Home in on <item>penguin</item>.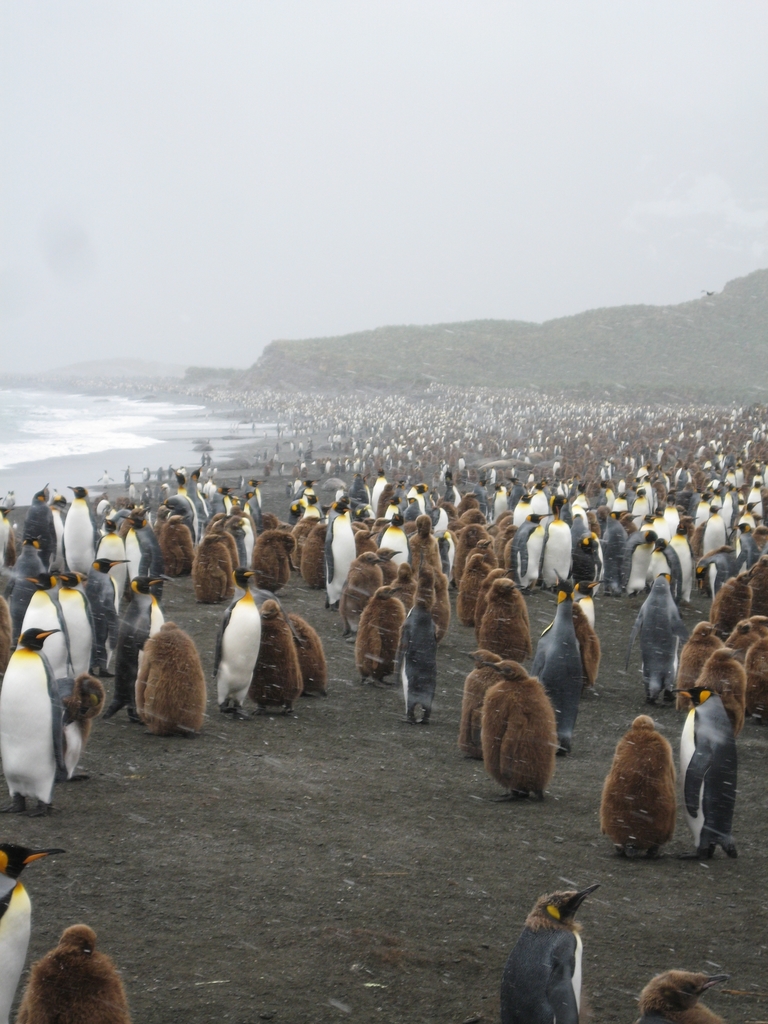
Homed in at select_region(628, 484, 649, 525).
